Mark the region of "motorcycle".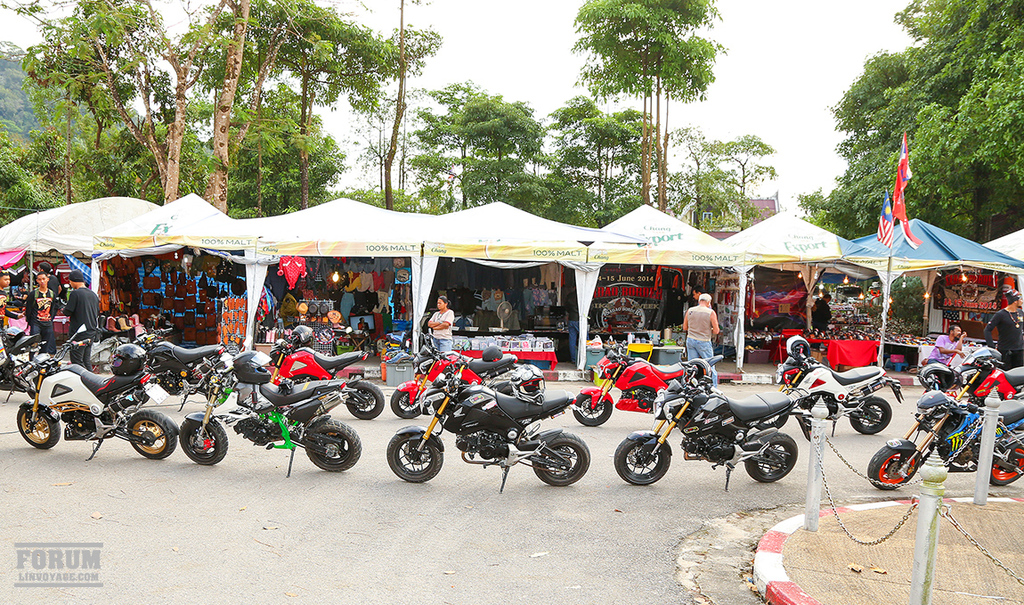
Region: rect(386, 370, 607, 493).
